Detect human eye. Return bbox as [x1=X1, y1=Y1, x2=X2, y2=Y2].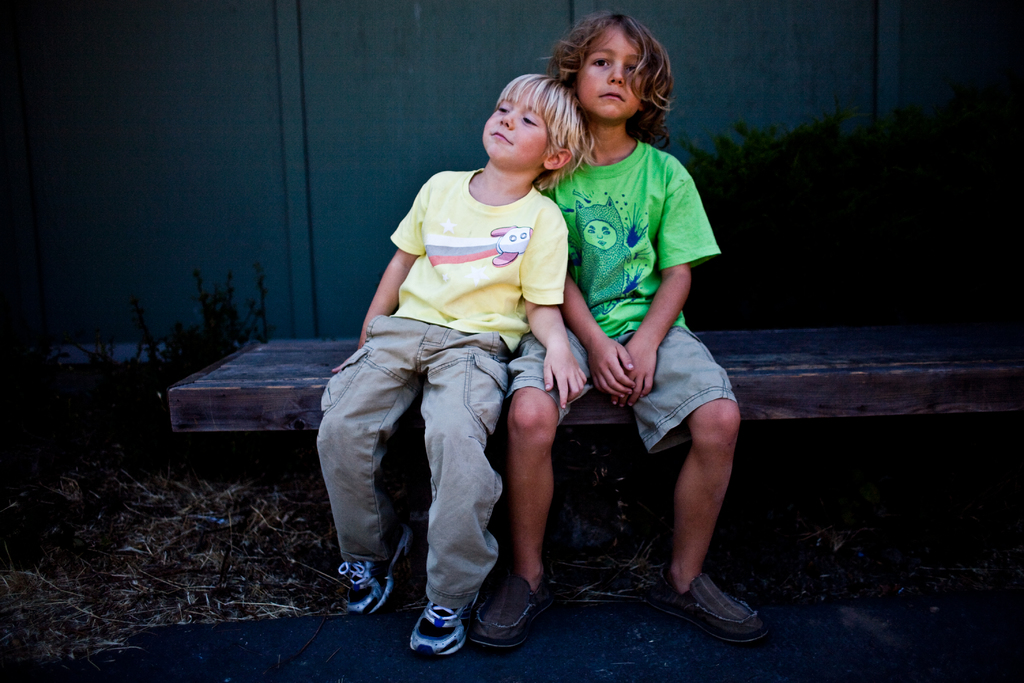
[x1=497, y1=102, x2=508, y2=115].
